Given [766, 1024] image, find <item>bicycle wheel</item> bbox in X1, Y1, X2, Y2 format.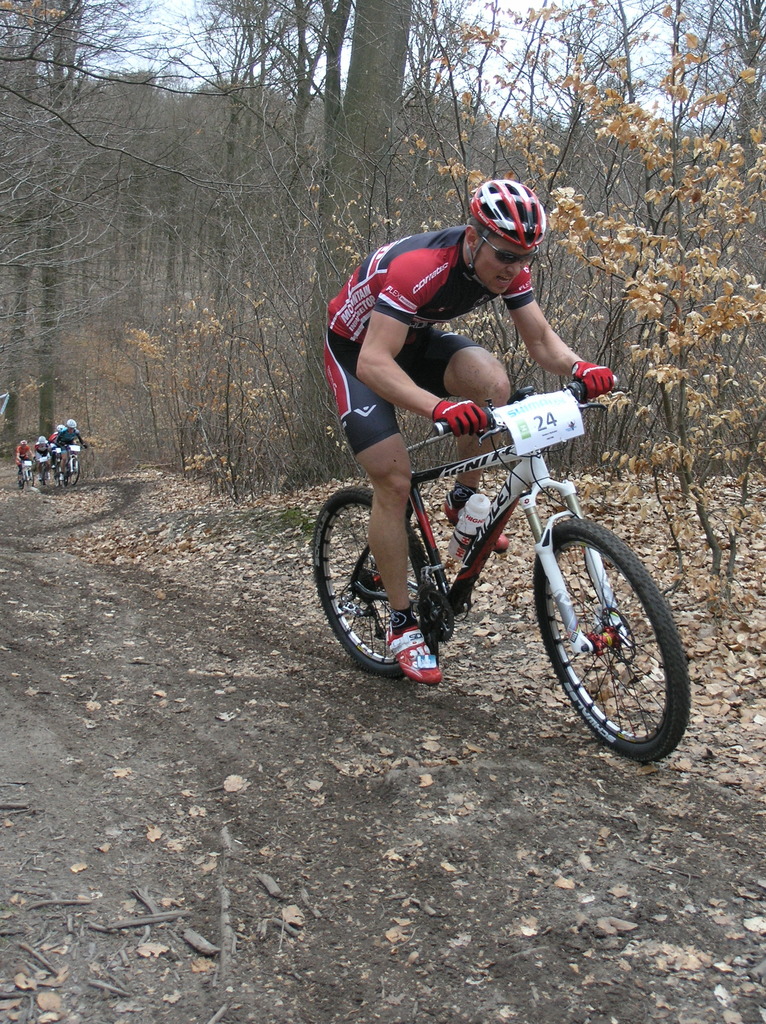
17, 470, 24, 492.
